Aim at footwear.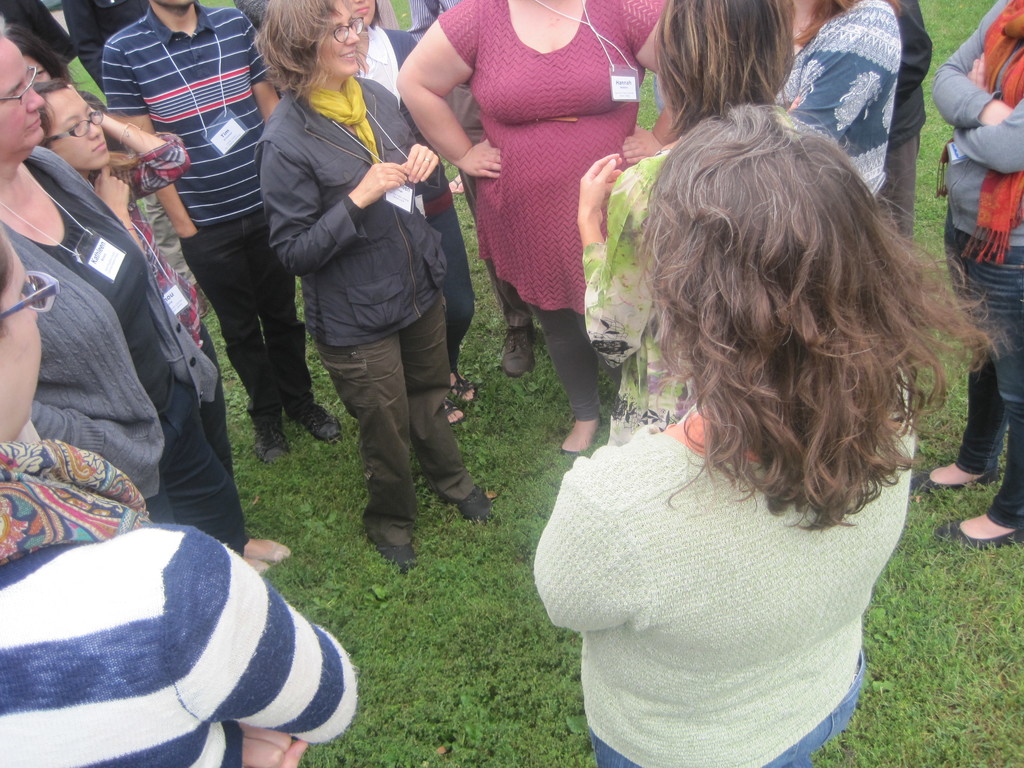
Aimed at 374,542,419,575.
